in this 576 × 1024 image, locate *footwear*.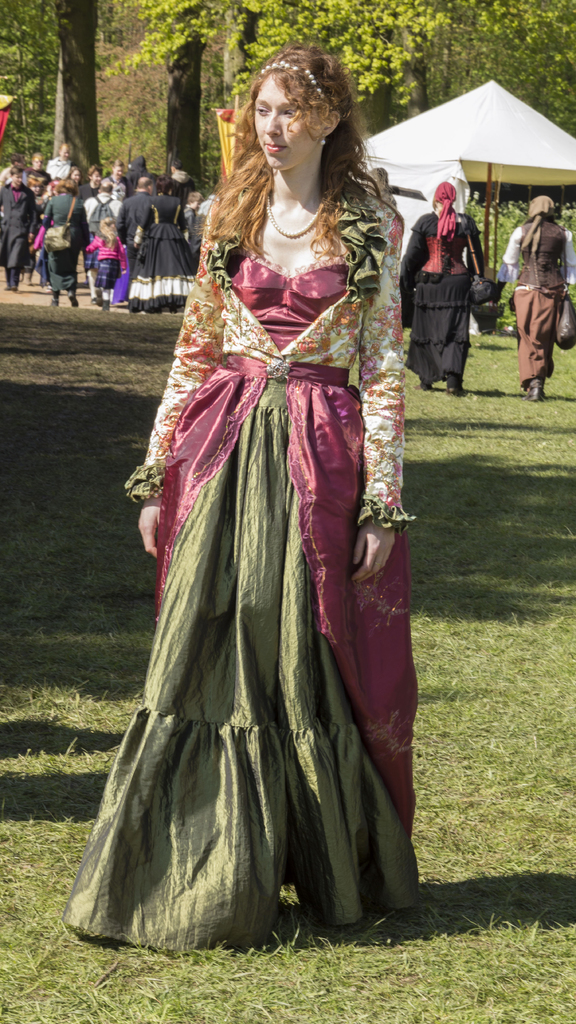
Bounding box: [523,383,545,401].
